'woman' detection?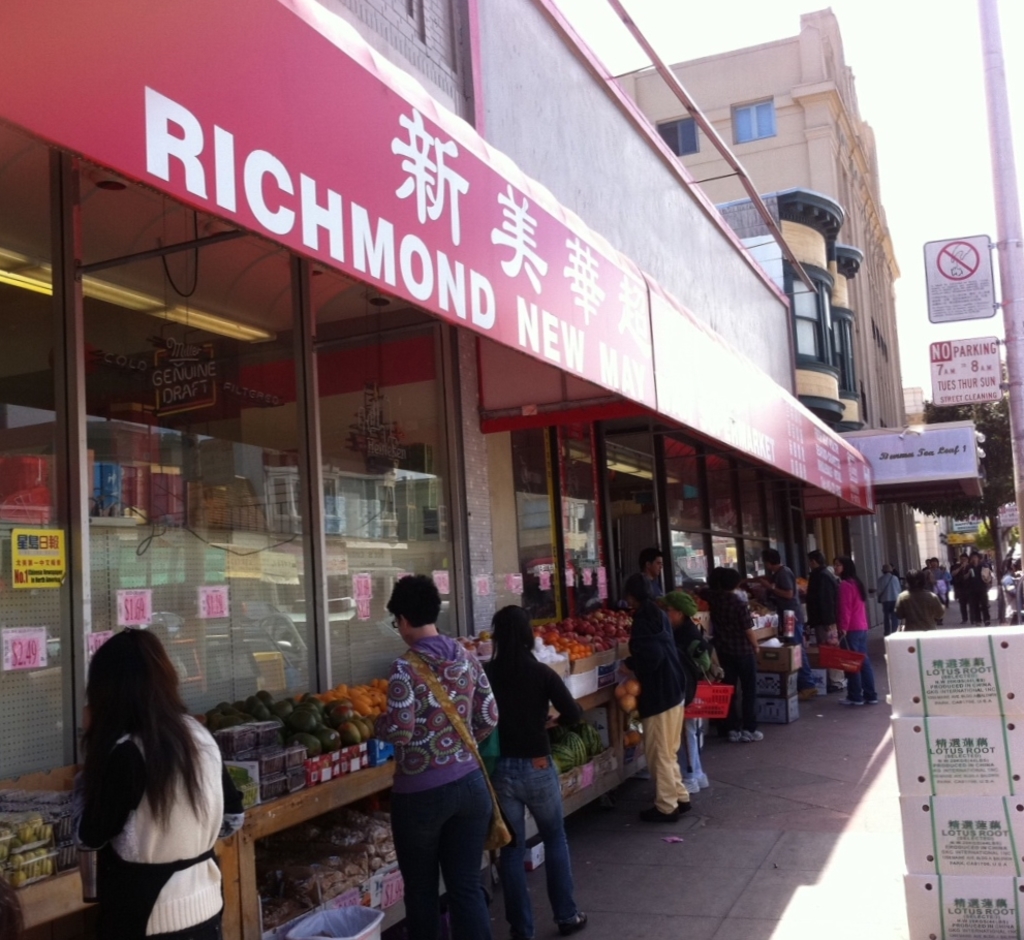
box(475, 603, 588, 939)
